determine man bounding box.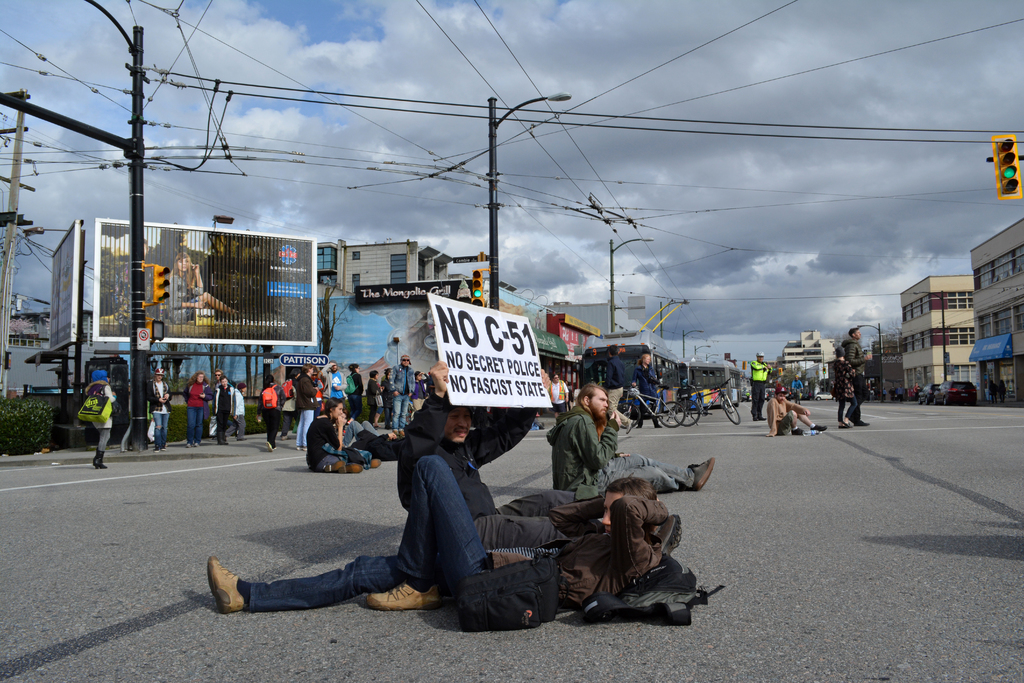
Determined: 606,346,632,433.
